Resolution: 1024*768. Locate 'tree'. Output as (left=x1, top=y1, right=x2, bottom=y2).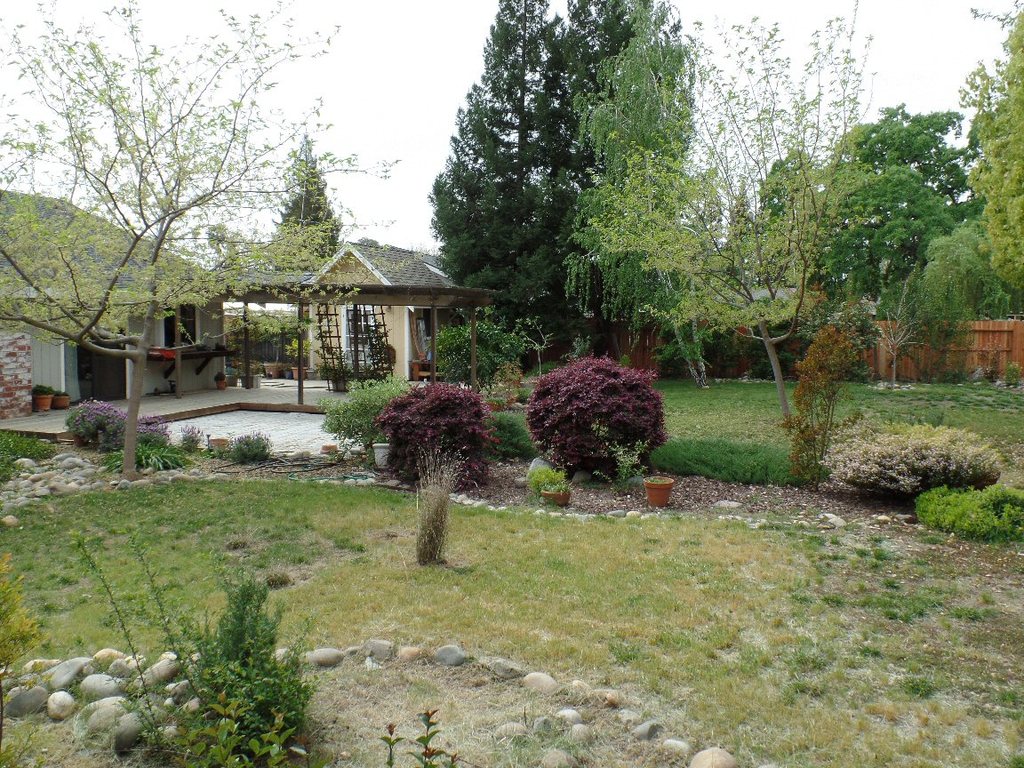
(left=799, top=98, right=986, bottom=318).
